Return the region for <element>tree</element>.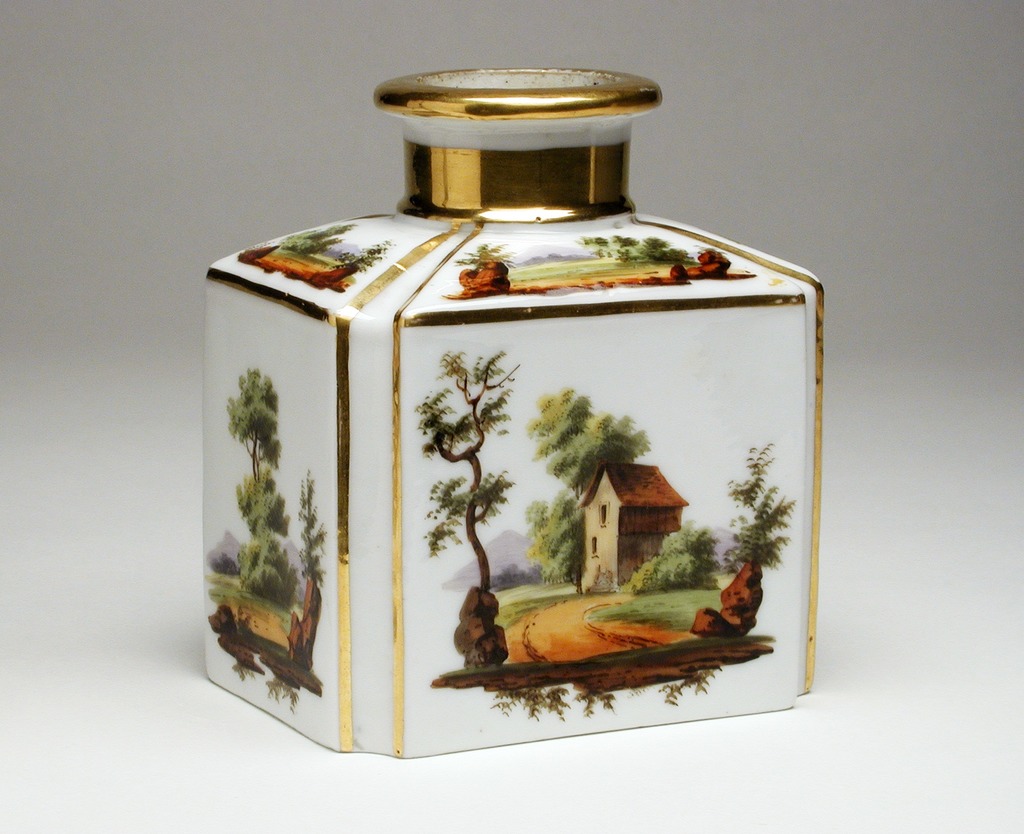
<region>524, 391, 654, 503</region>.
